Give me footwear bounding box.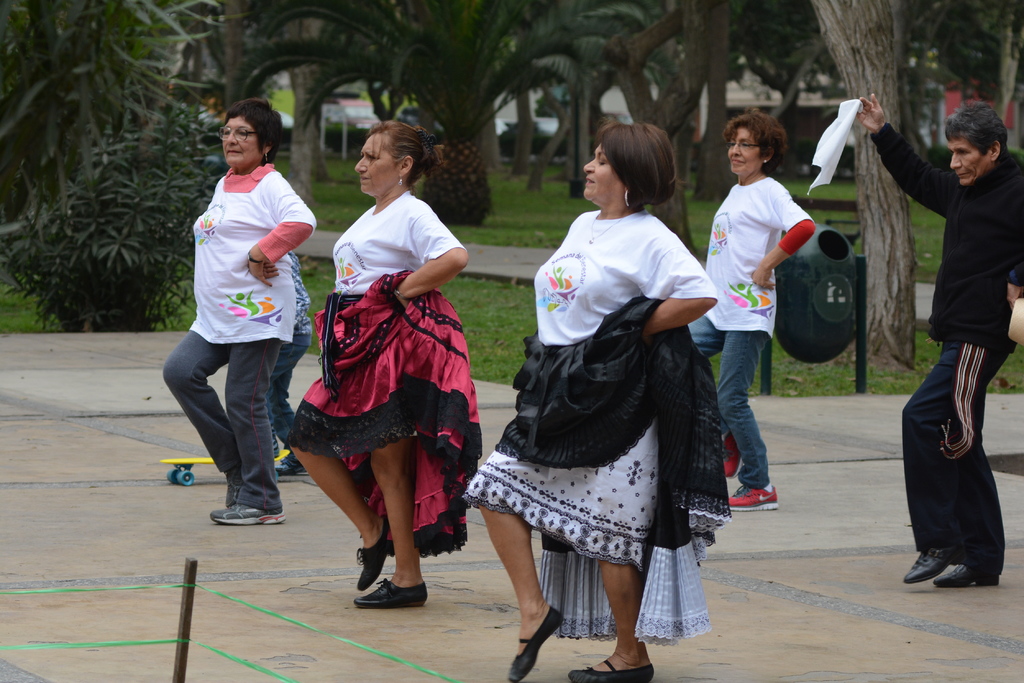
(x1=729, y1=485, x2=779, y2=511).
